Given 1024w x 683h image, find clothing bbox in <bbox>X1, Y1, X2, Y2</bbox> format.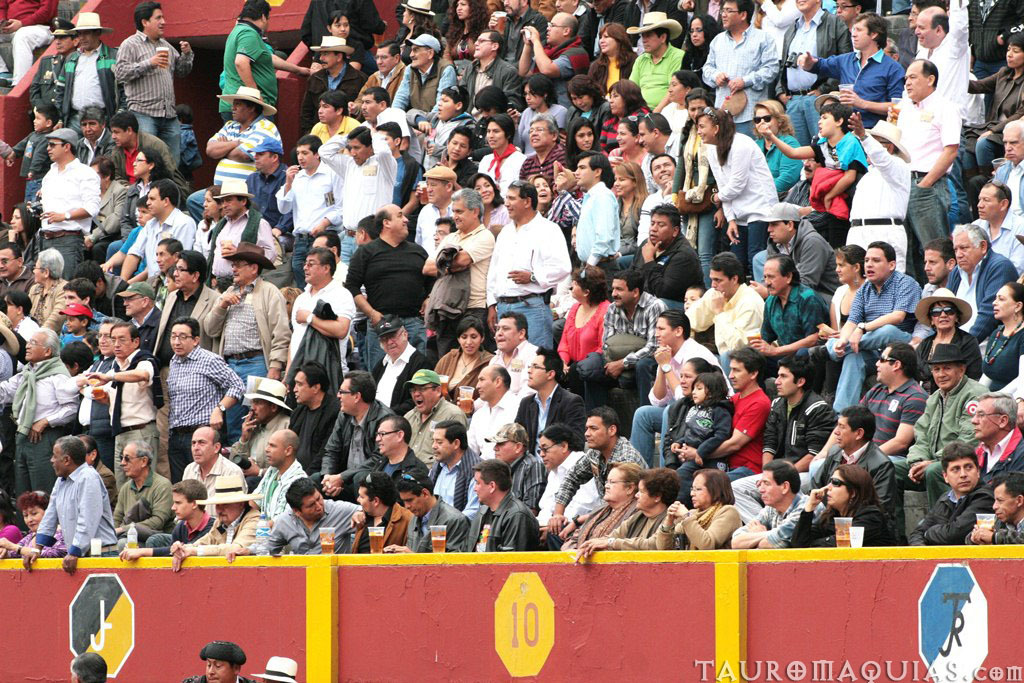
<bbox>115, 30, 192, 144</bbox>.
